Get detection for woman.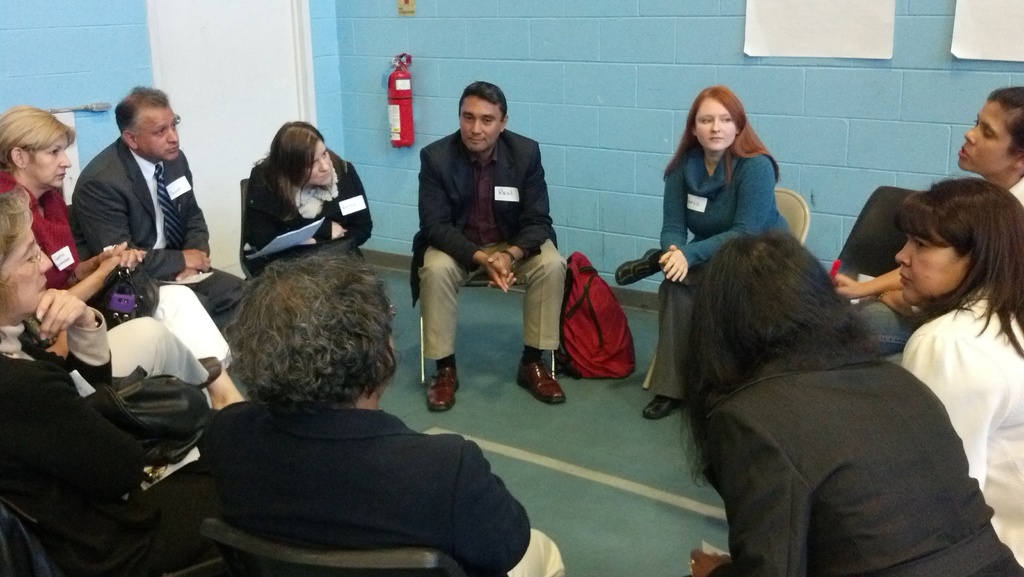
Detection: [685, 233, 1021, 576].
